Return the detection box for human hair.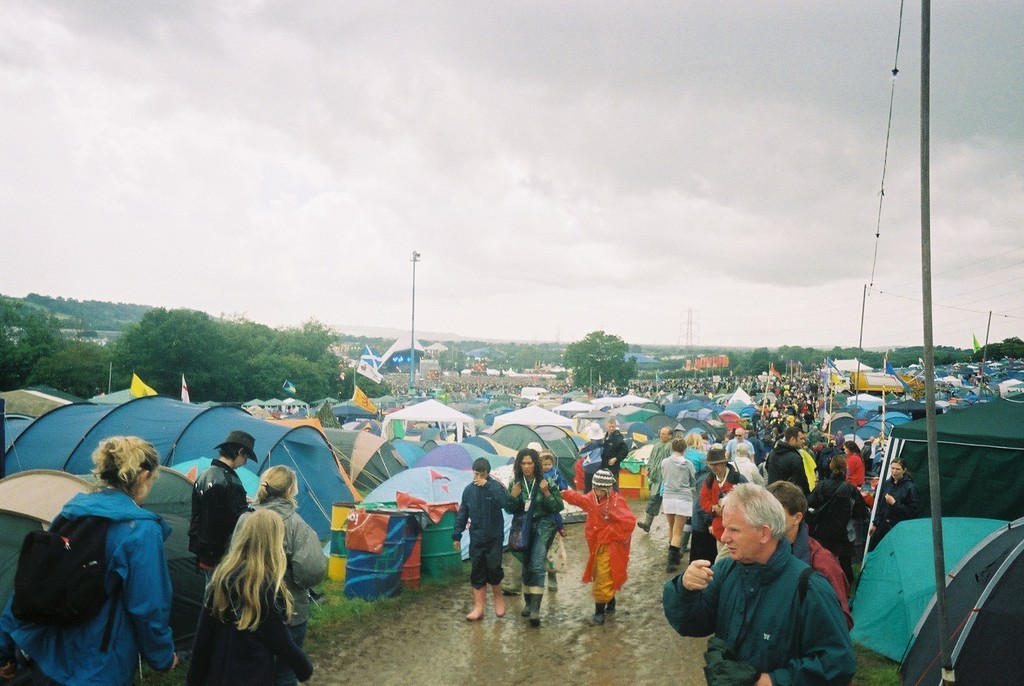
[left=93, top=432, right=166, bottom=491].
